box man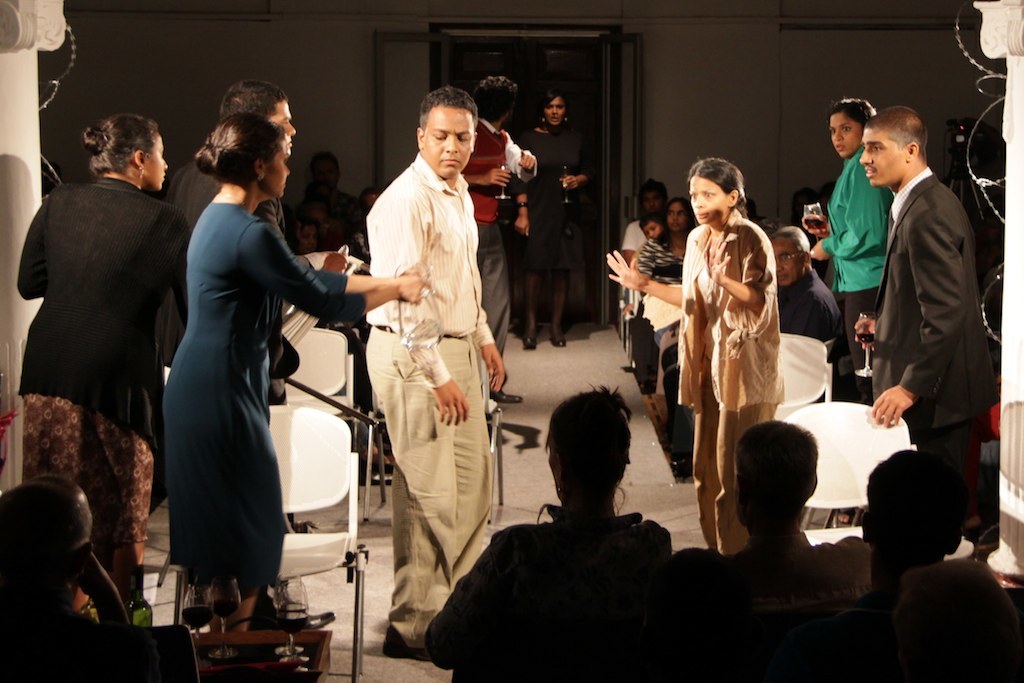
l=358, t=78, r=509, b=666
